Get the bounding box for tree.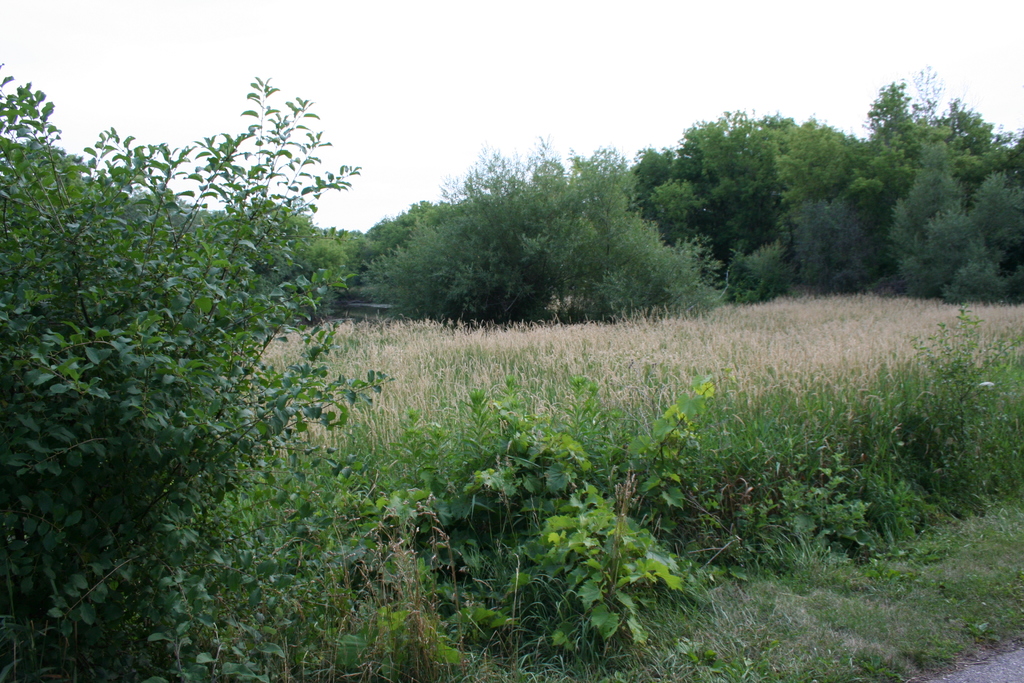
(353, 142, 710, 324).
